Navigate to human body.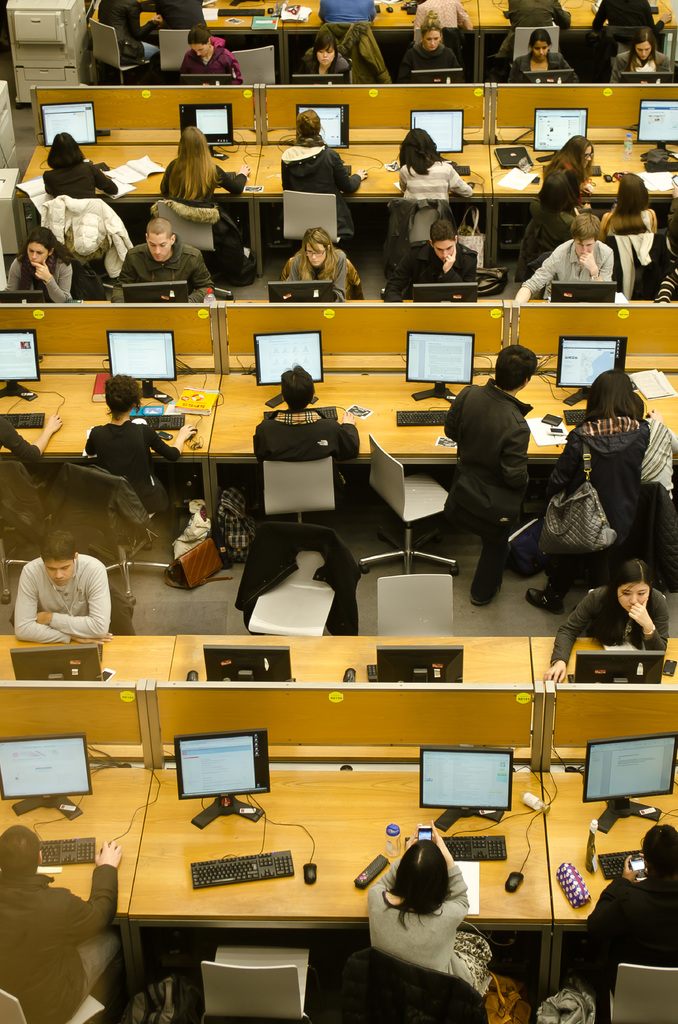
Navigation target: BBox(510, 214, 614, 300).
